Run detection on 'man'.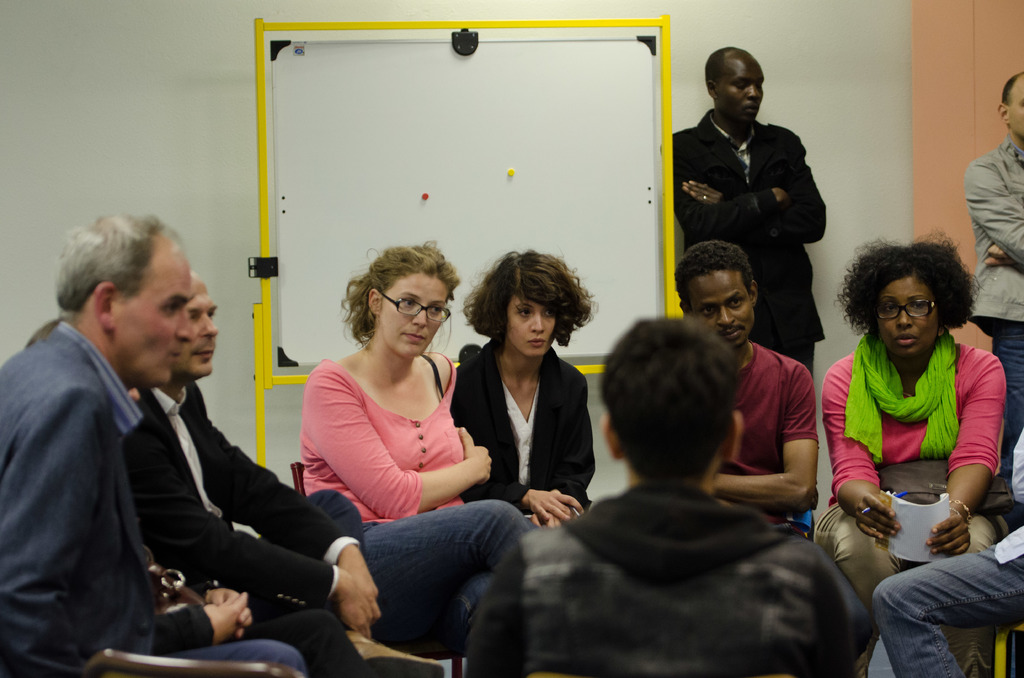
Result: <bbox>0, 211, 308, 677</bbox>.
